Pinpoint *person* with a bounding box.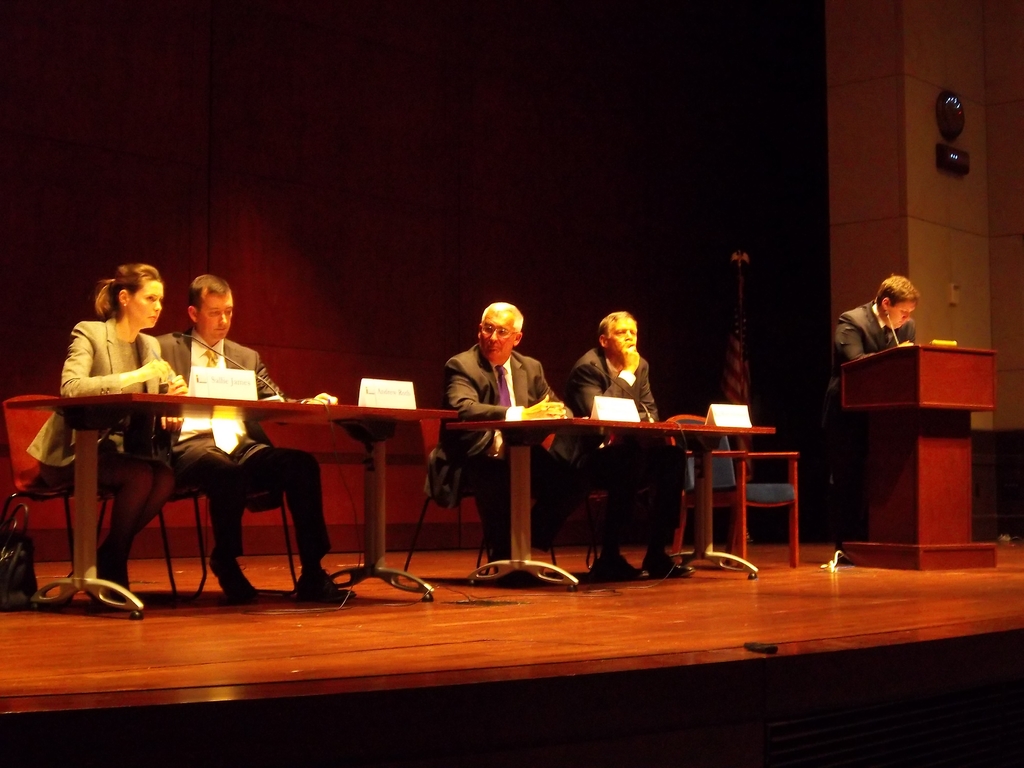
detection(163, 271, 337, 597).
